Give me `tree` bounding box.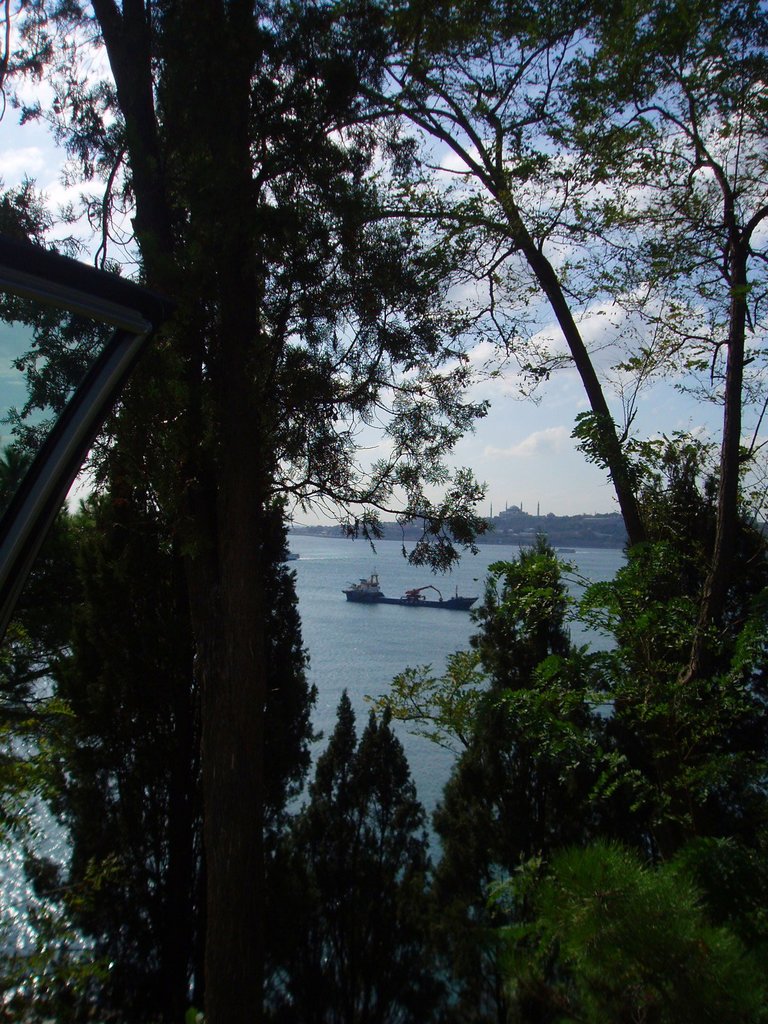
261:714:448:1023.
